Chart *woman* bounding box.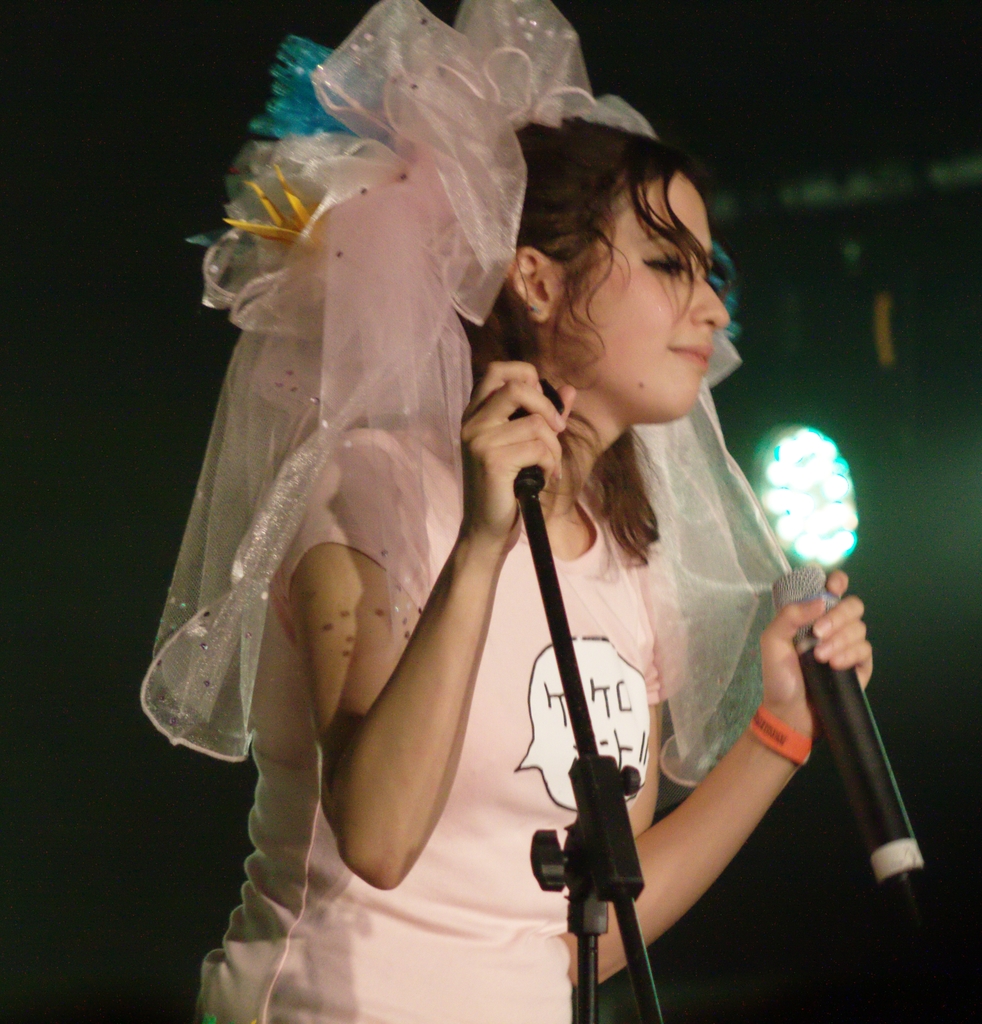
Charted: bbox=[177, 51, 887, 1007].
